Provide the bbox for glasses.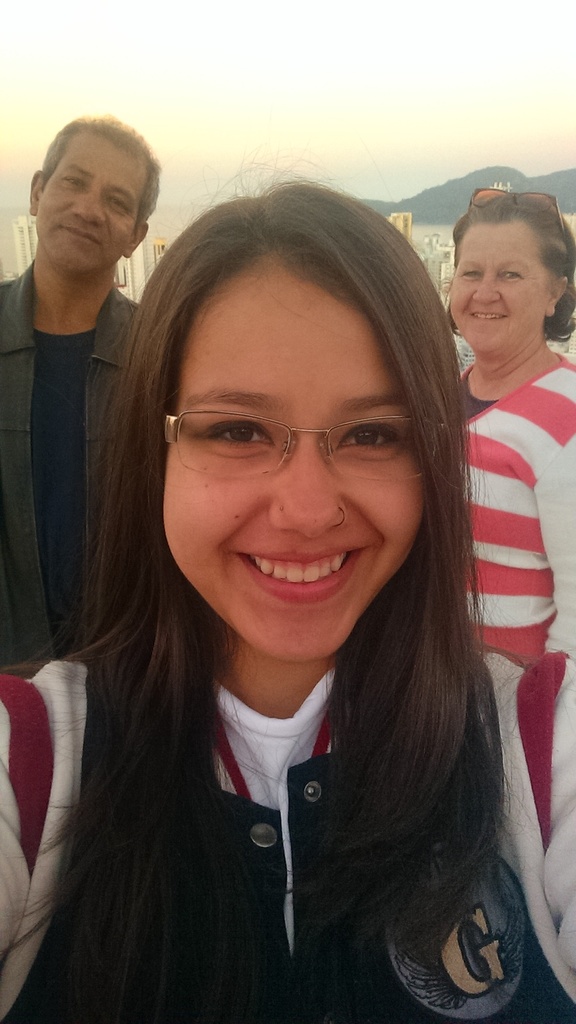
467 182 559 224.
